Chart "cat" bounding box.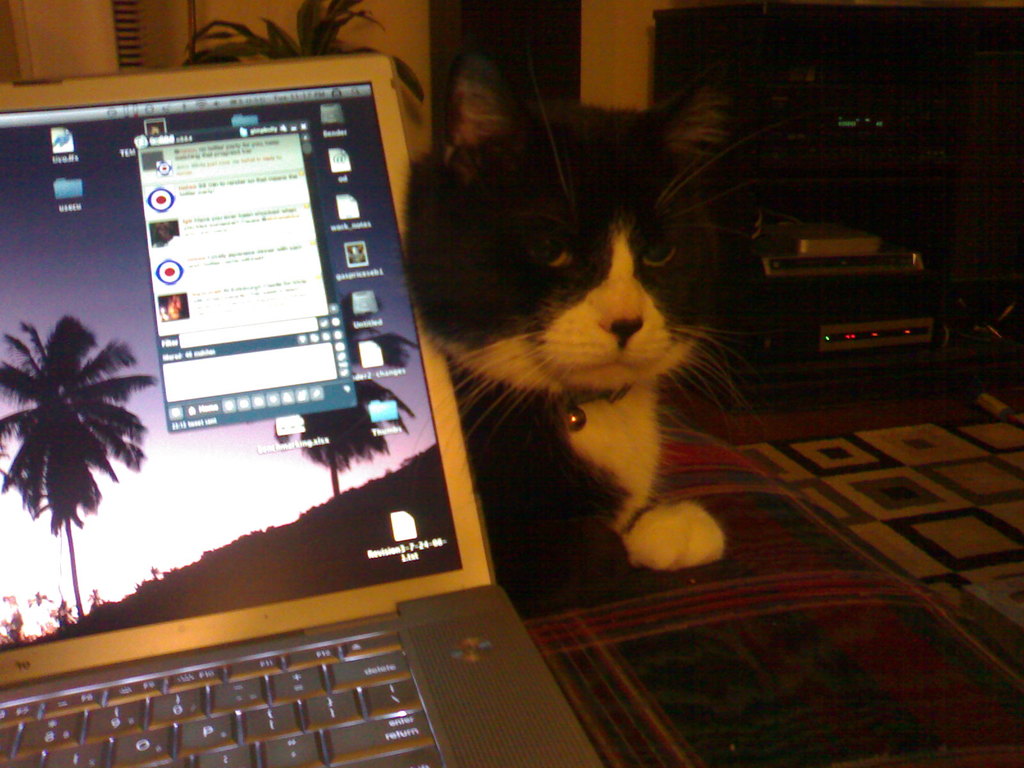
Charted: (401,54,767,569).
